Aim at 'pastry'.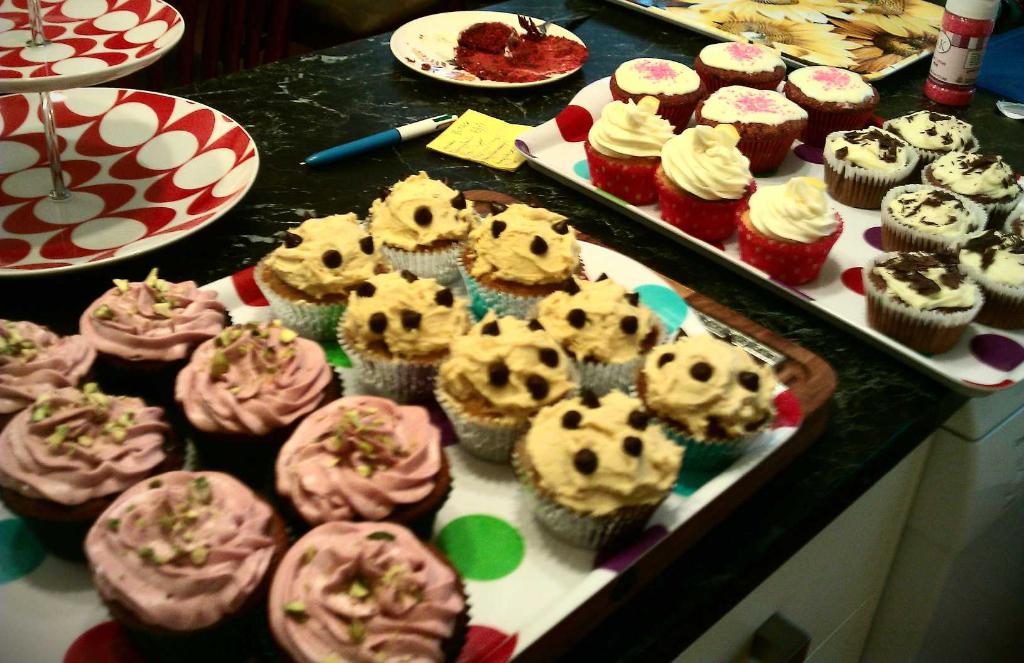
Aimed at 268:523:472:662.
